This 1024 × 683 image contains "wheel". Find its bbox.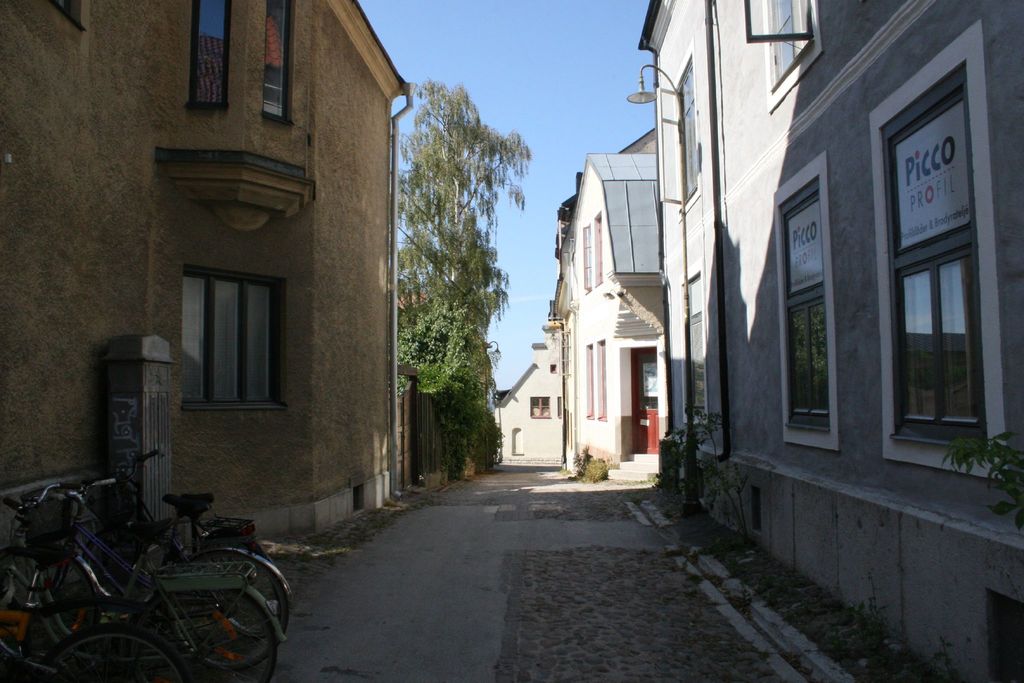
(168, 588, 276, 682).
